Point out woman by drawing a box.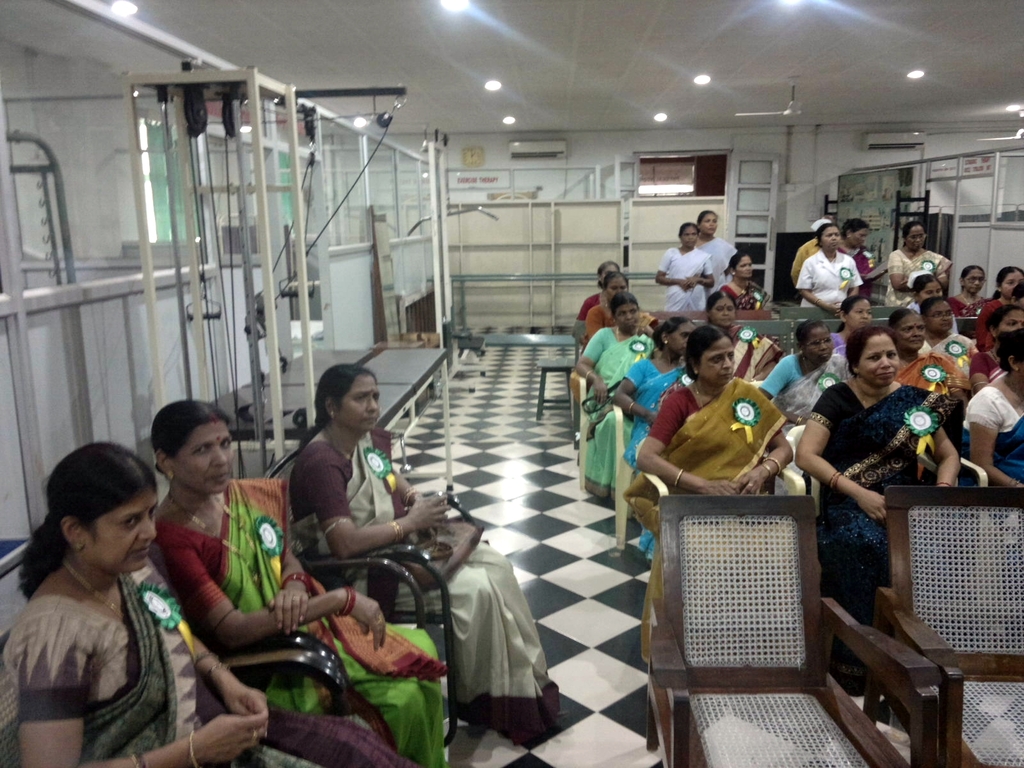
(x1=0, y1=441, x2=461, y2=767).
